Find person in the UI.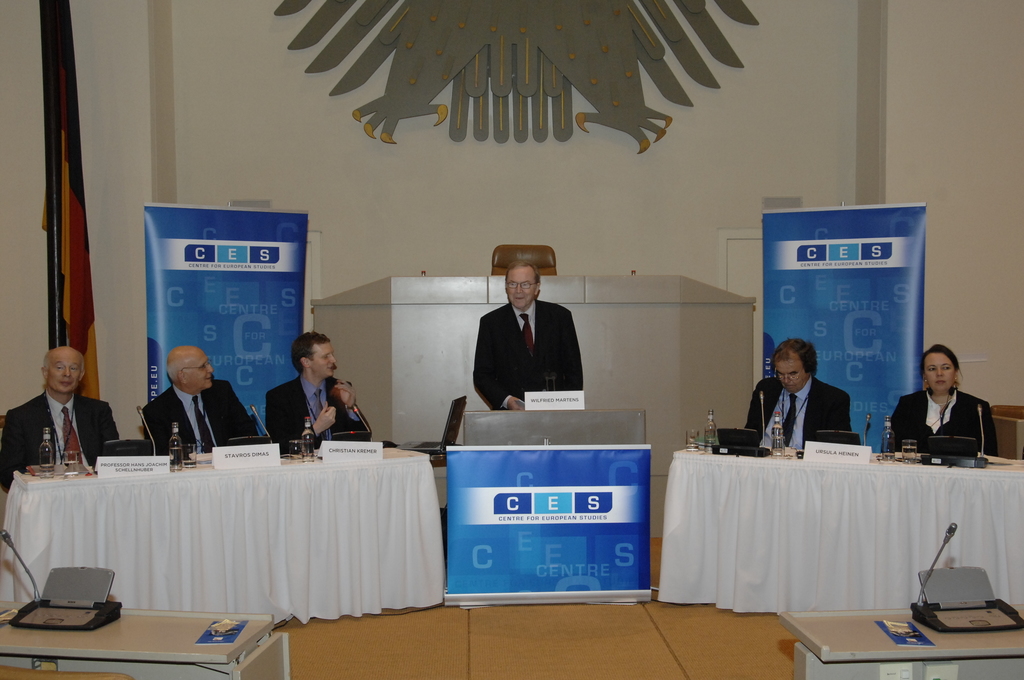
UI element at crop(916, 350, 992, 484).
